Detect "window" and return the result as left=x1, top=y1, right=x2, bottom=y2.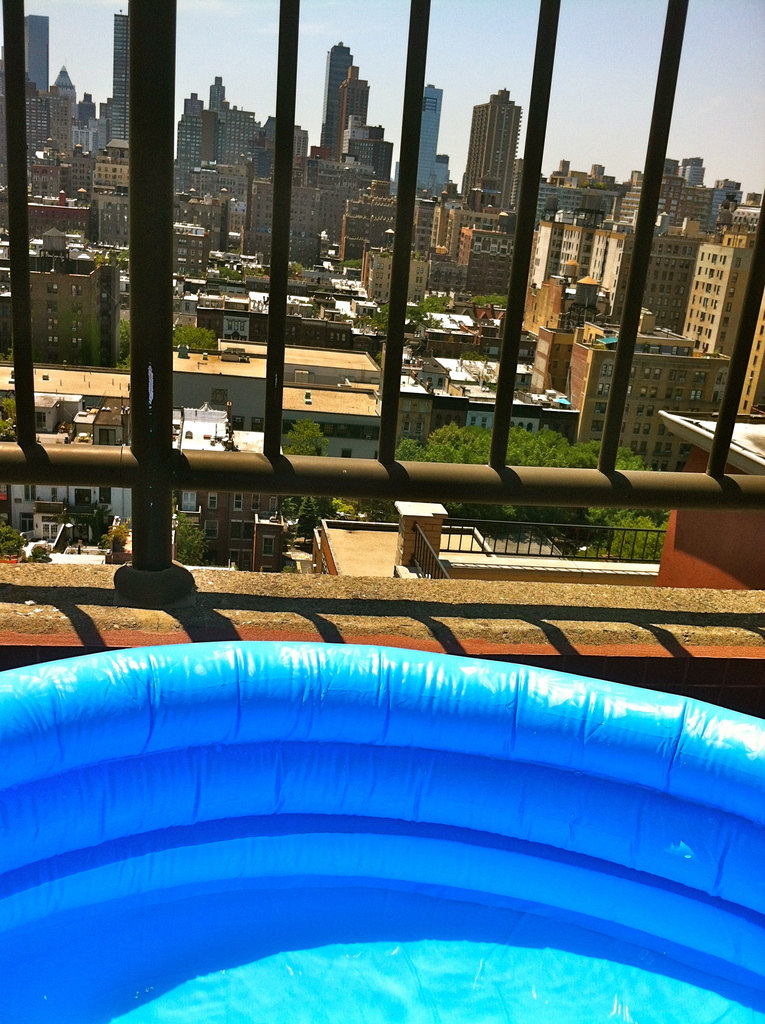
left=233, top=490, right=243, bottom=515.
